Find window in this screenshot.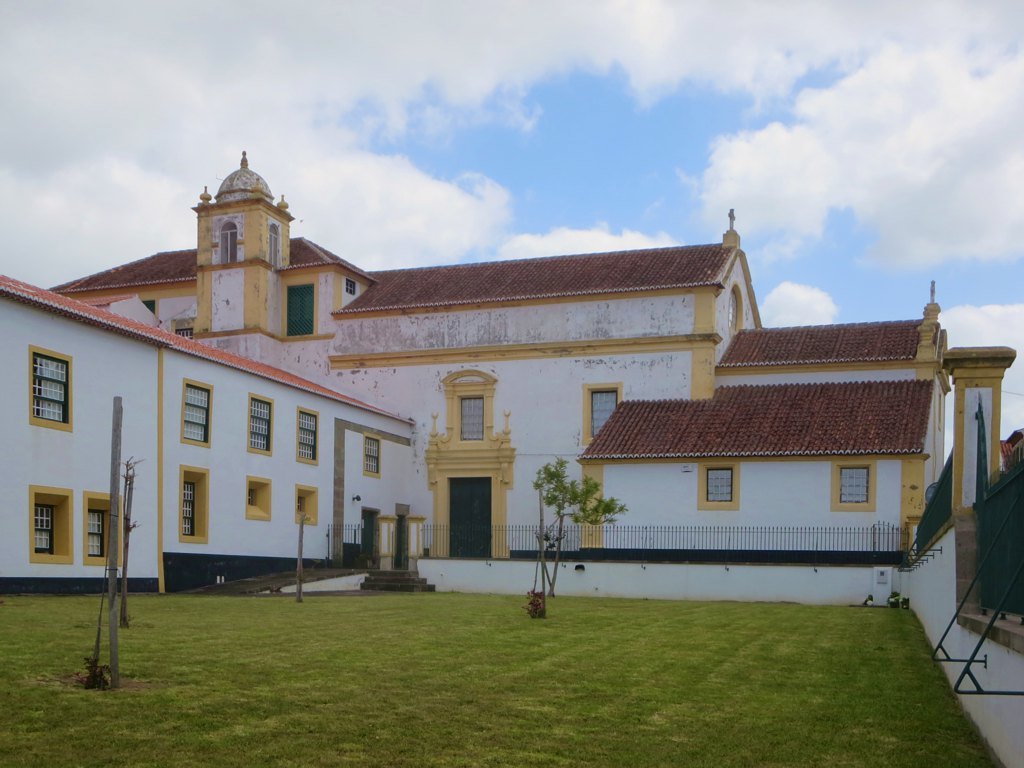
The bounding box for window is 177,464,210,546.
